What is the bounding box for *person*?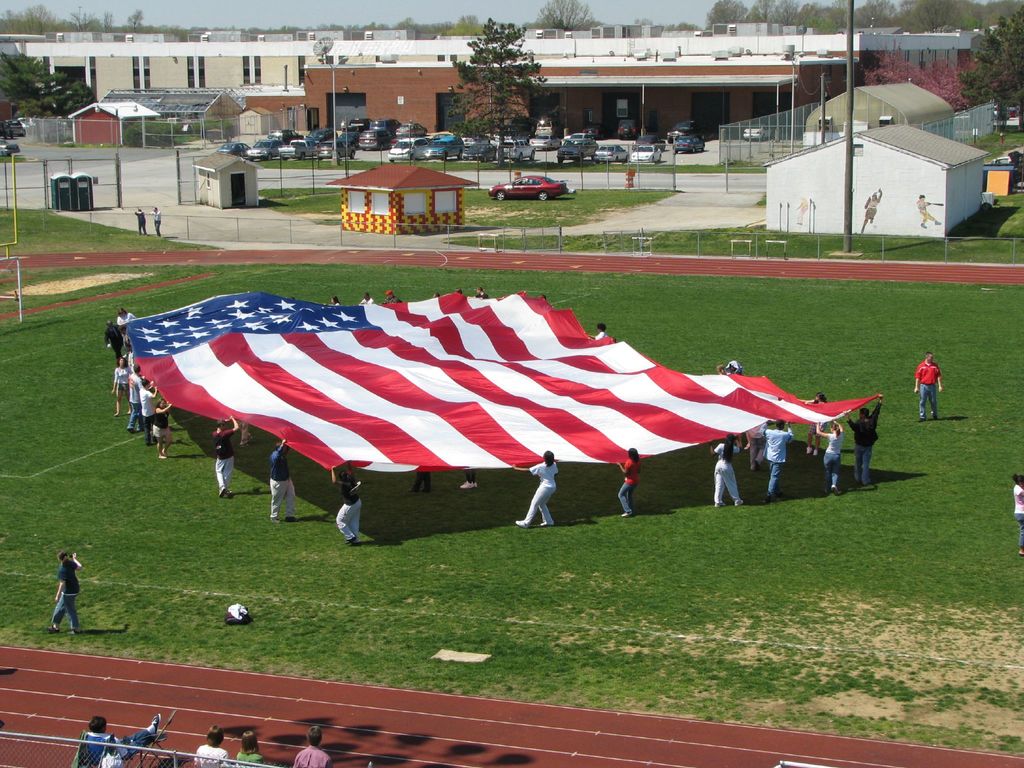
152/405/178/463.
